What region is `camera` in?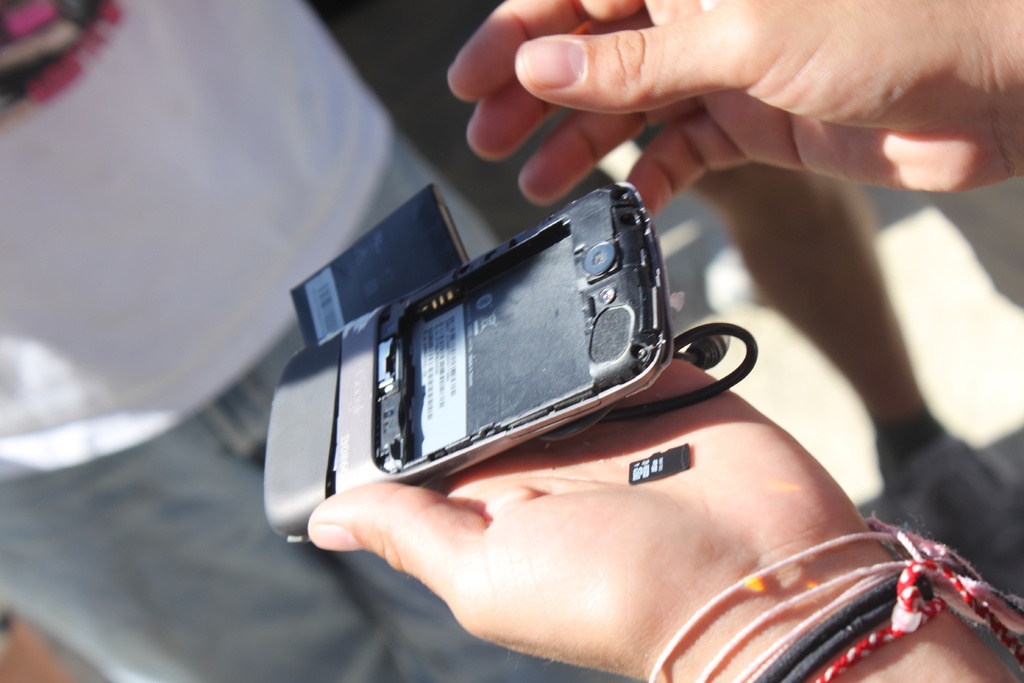
locate(255, 174, 673, 541).
